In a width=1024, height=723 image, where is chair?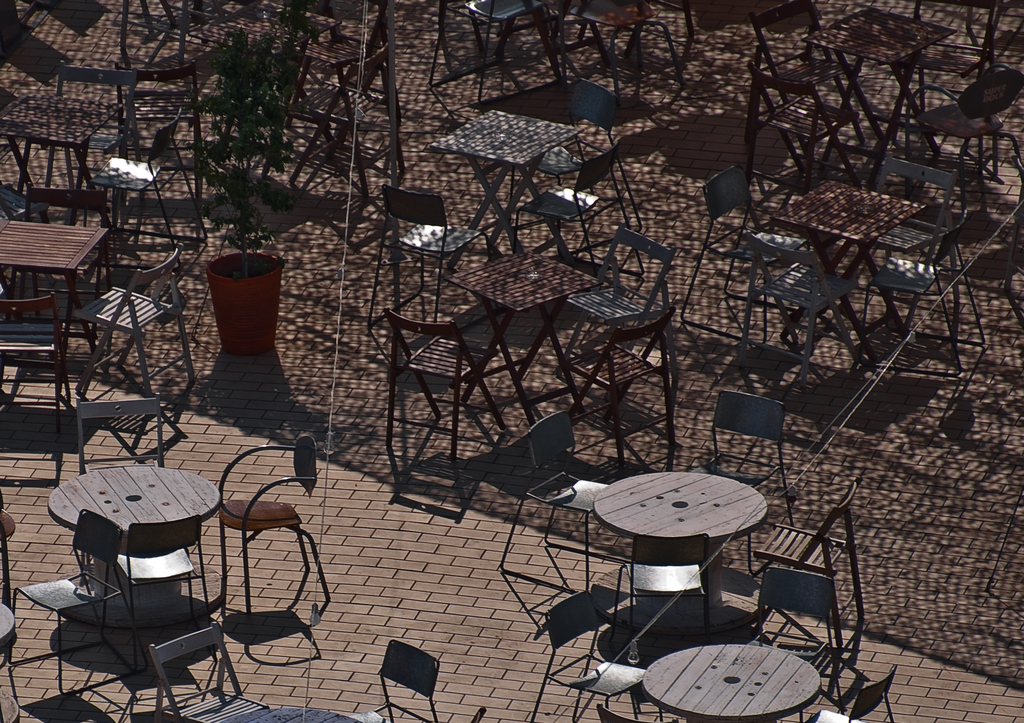
0:289:68:439.
